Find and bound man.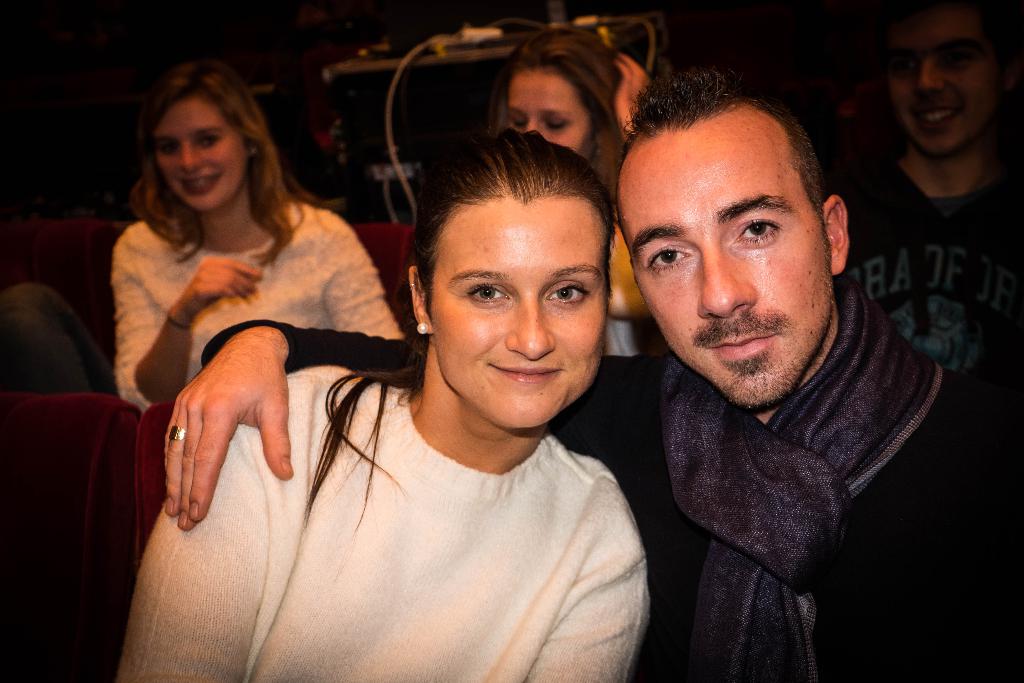
Bound: 833/0/1023/393.
